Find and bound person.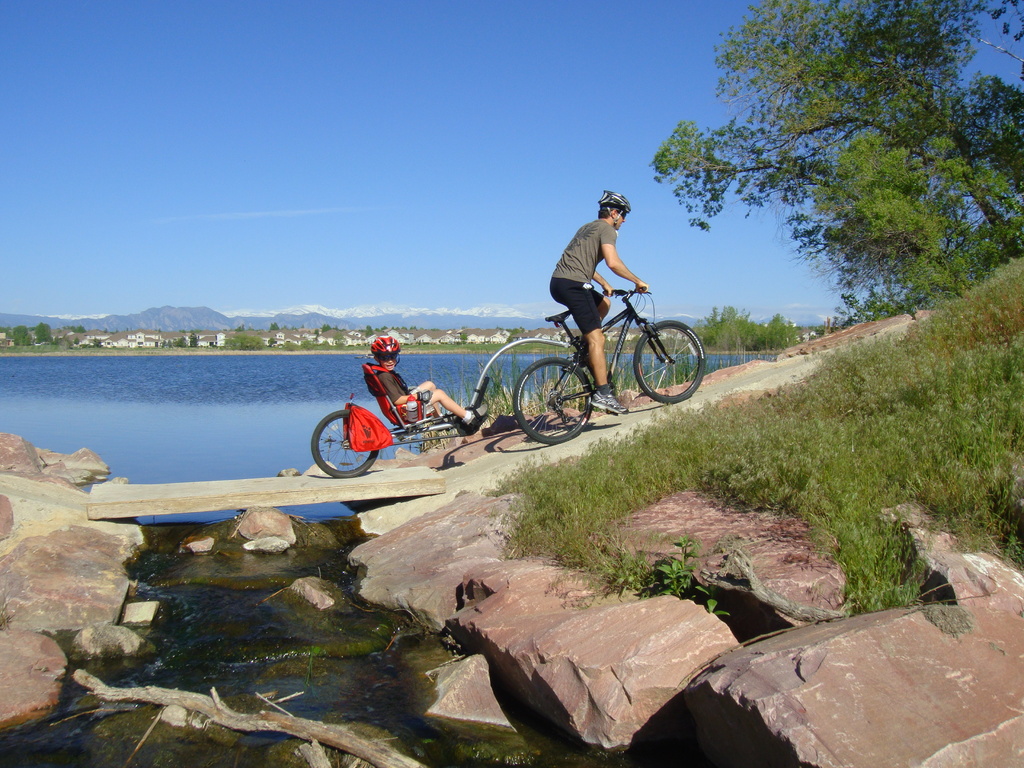
Bound: <bbox>552, 189, 648, 419</bbox>.
